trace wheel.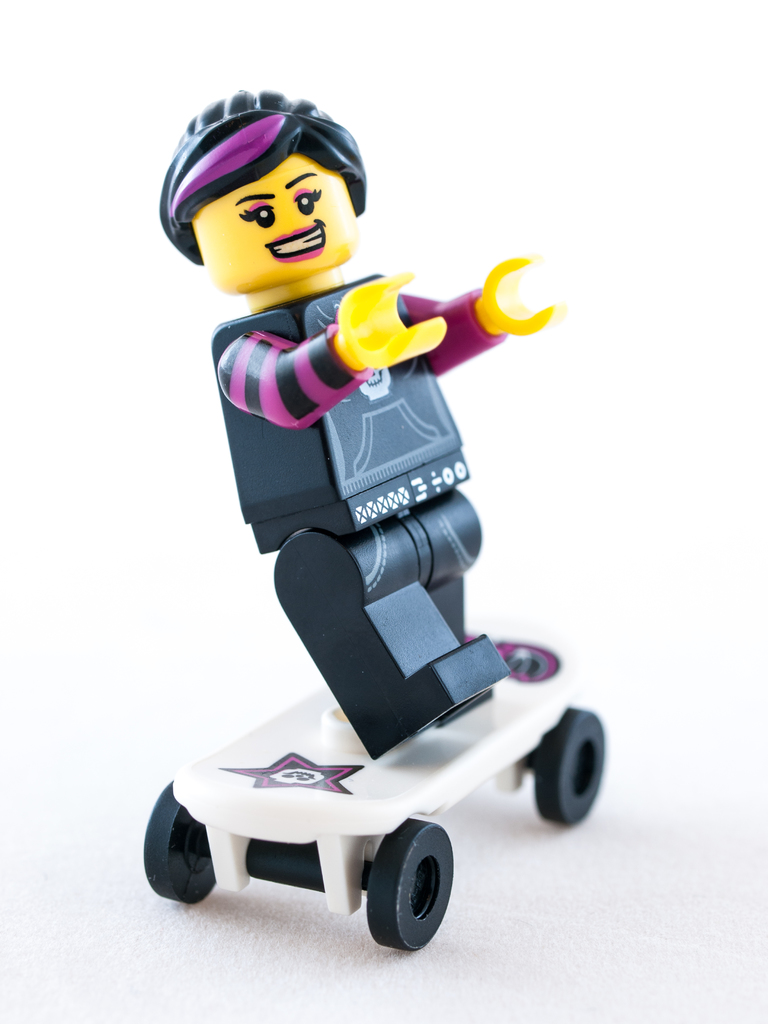
Traced to <bbox>535, 708, 605, 825</bbox>.
